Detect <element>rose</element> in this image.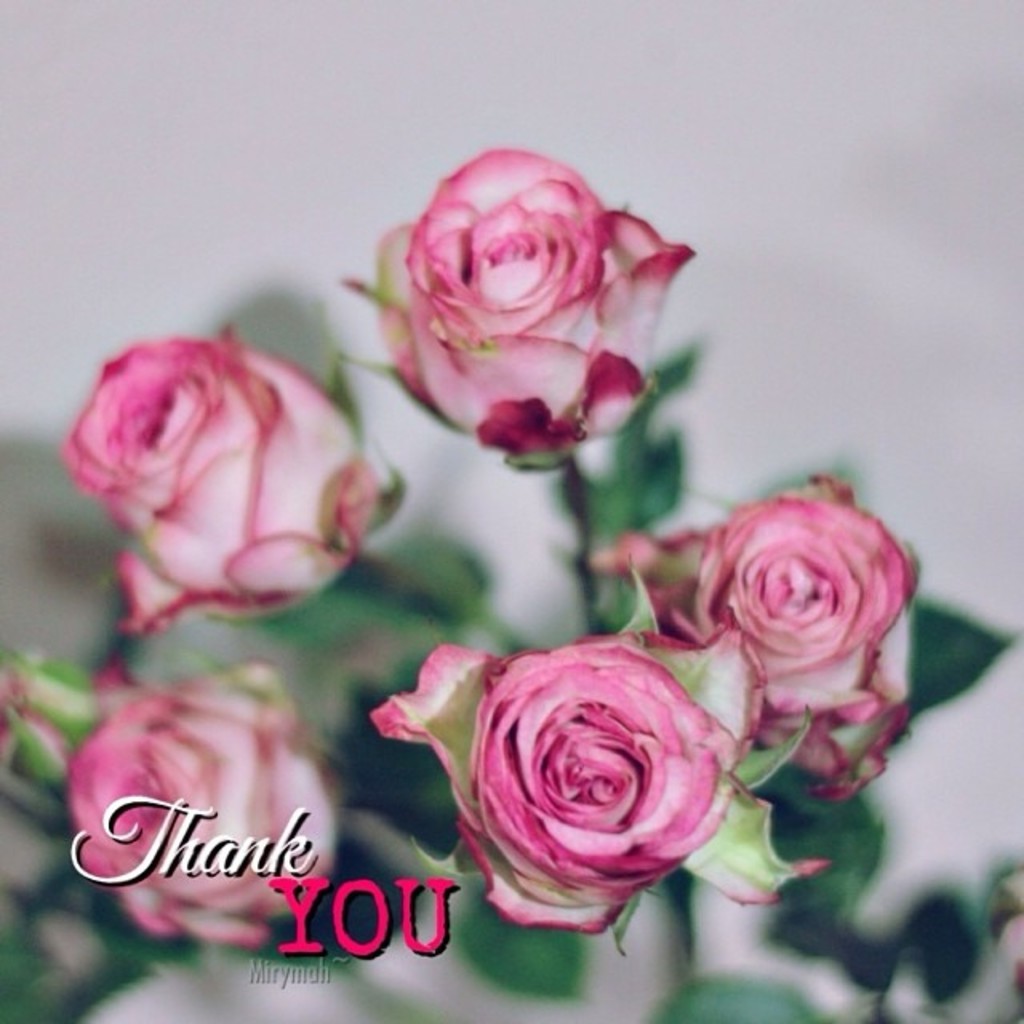
Detection: box=[67, 693, 330, 942].
